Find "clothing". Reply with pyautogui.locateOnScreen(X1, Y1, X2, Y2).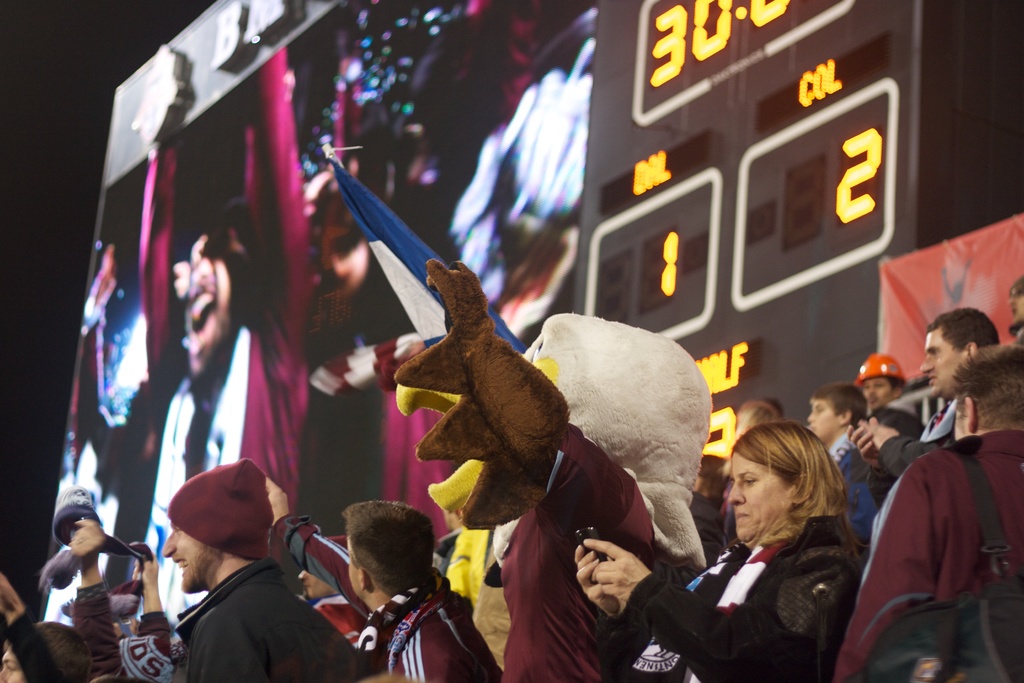
pyautogui.locateOnScreen(595, 513, 862, 682).
